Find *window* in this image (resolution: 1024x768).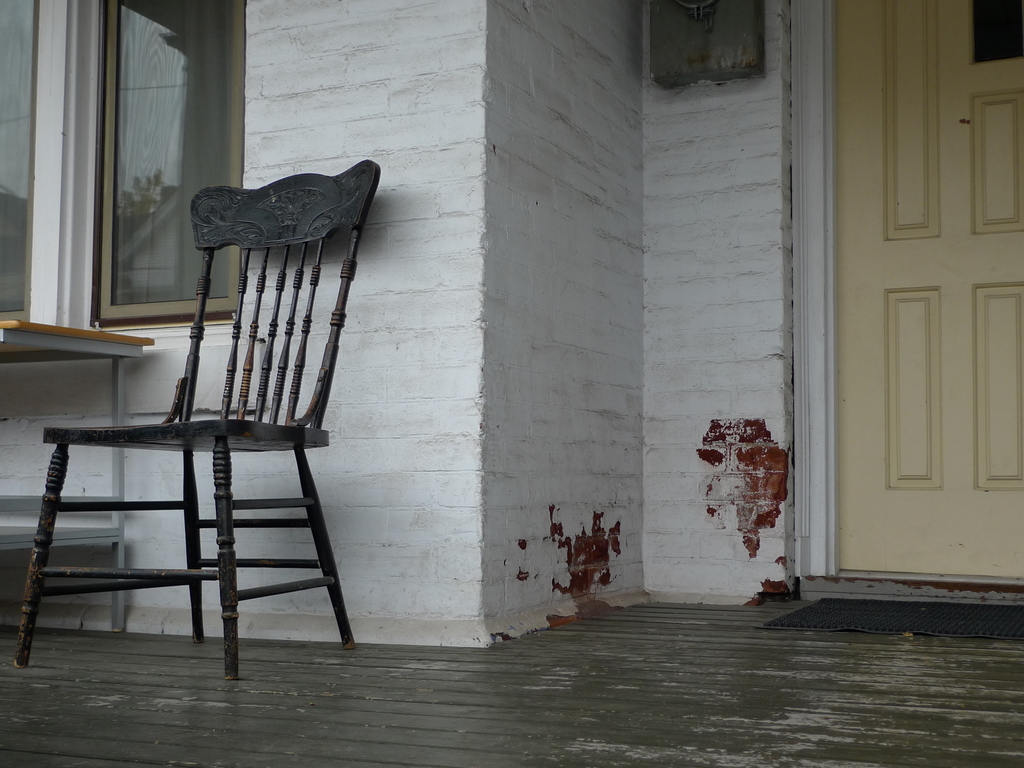
[left=0, top=0, right=43, bottom=332].
